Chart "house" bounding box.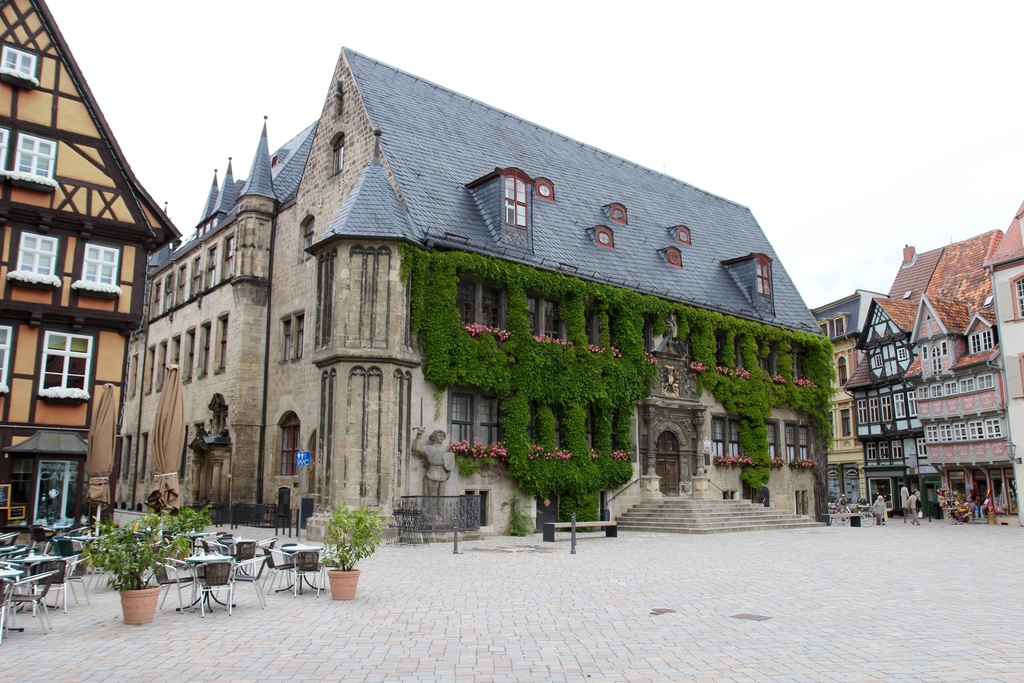
Charted: pyautogui.locateOnScreen(809, 293, 888, 518).
